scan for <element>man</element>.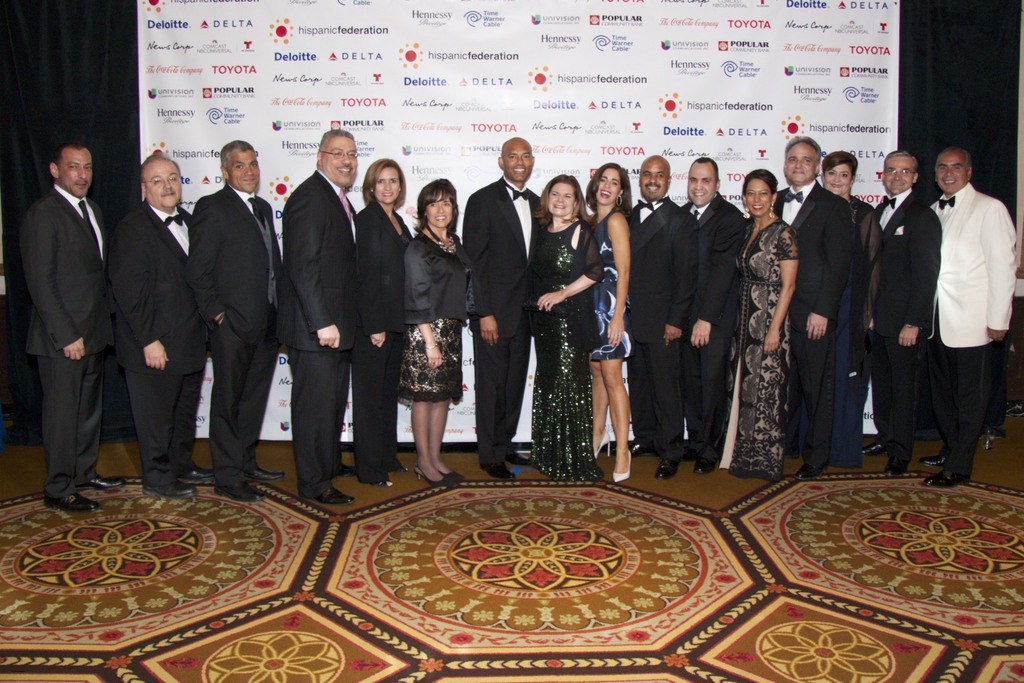
Scan result: [left=865, top=149, right=939, bottom=482].
